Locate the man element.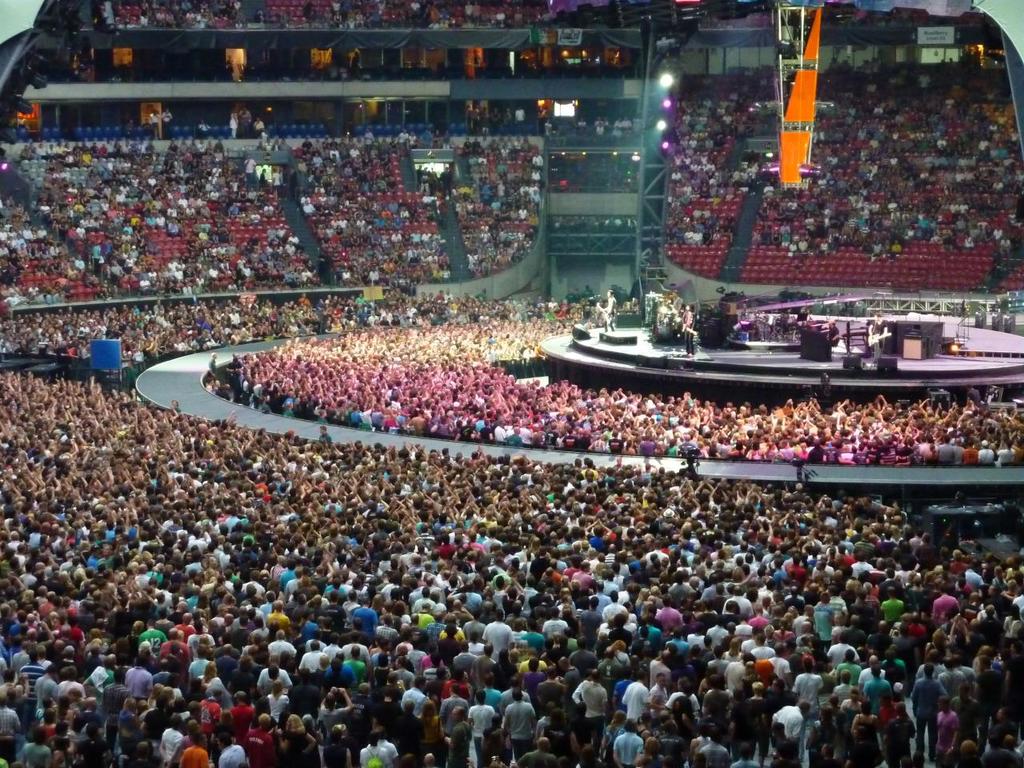
Element bbox: 788 656 830 714.
